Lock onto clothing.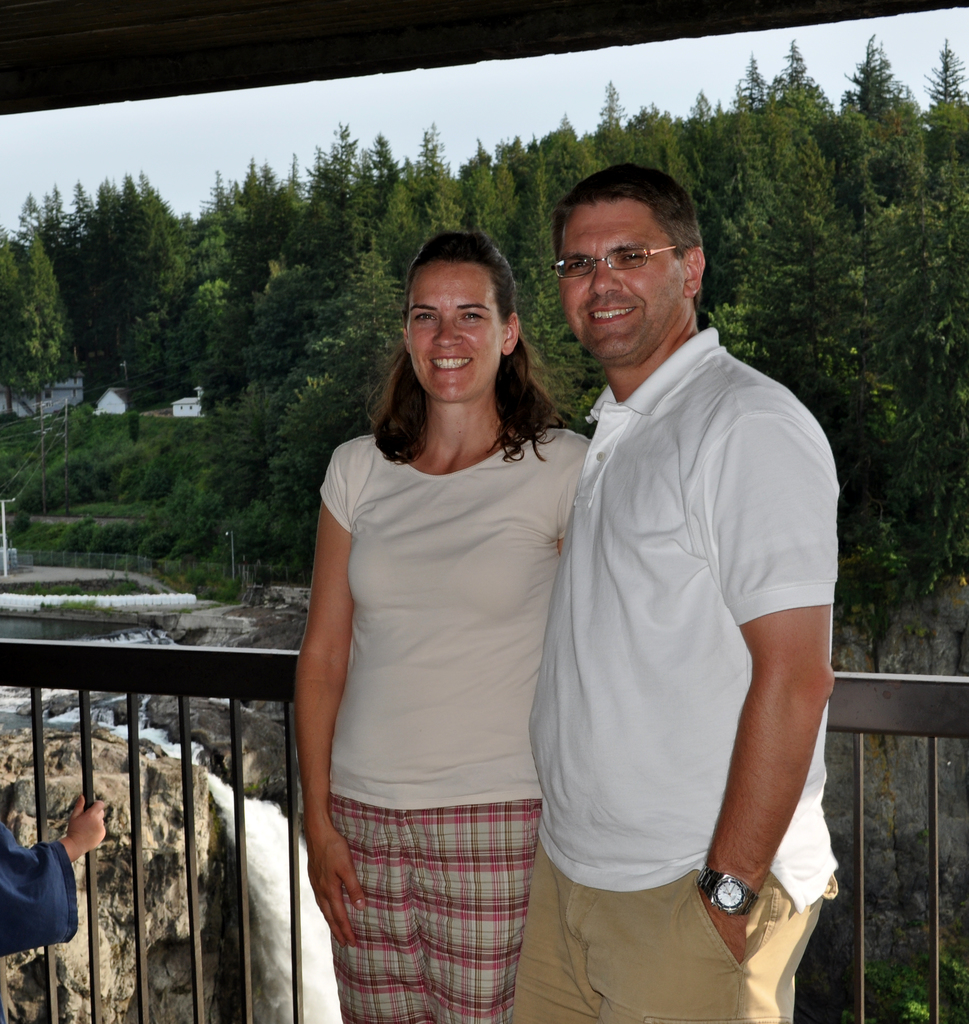
Locked: [left=0, top=817, right=80, bottom=956].
